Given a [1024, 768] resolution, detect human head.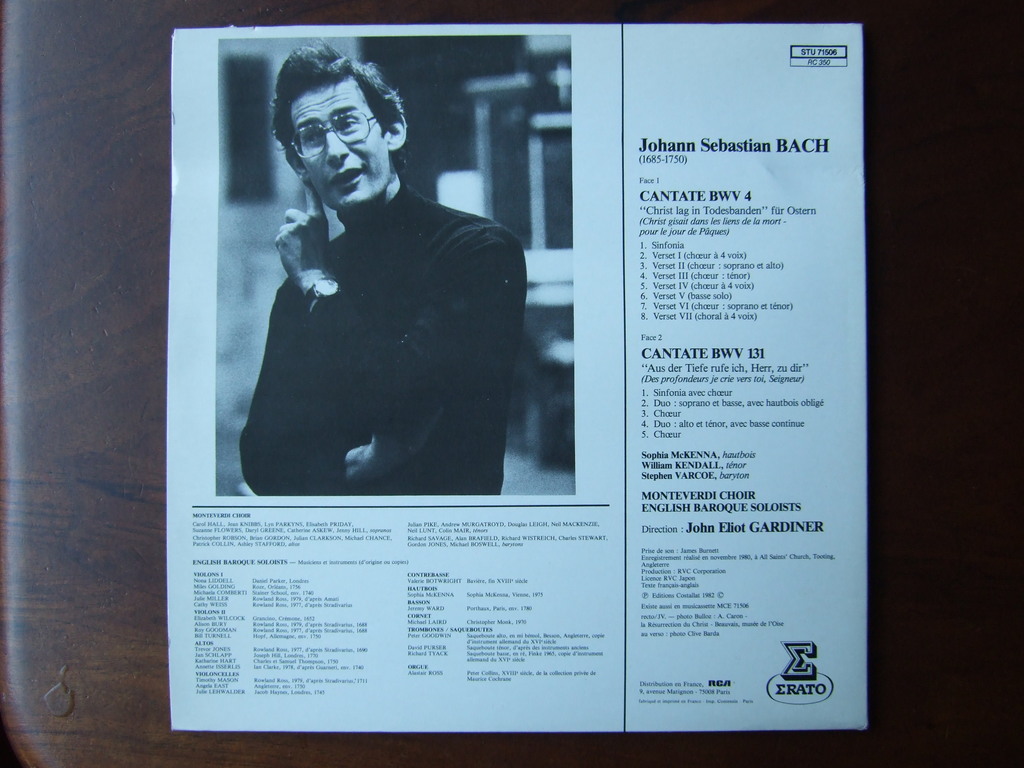
crop(269, 35, 412, 212).
